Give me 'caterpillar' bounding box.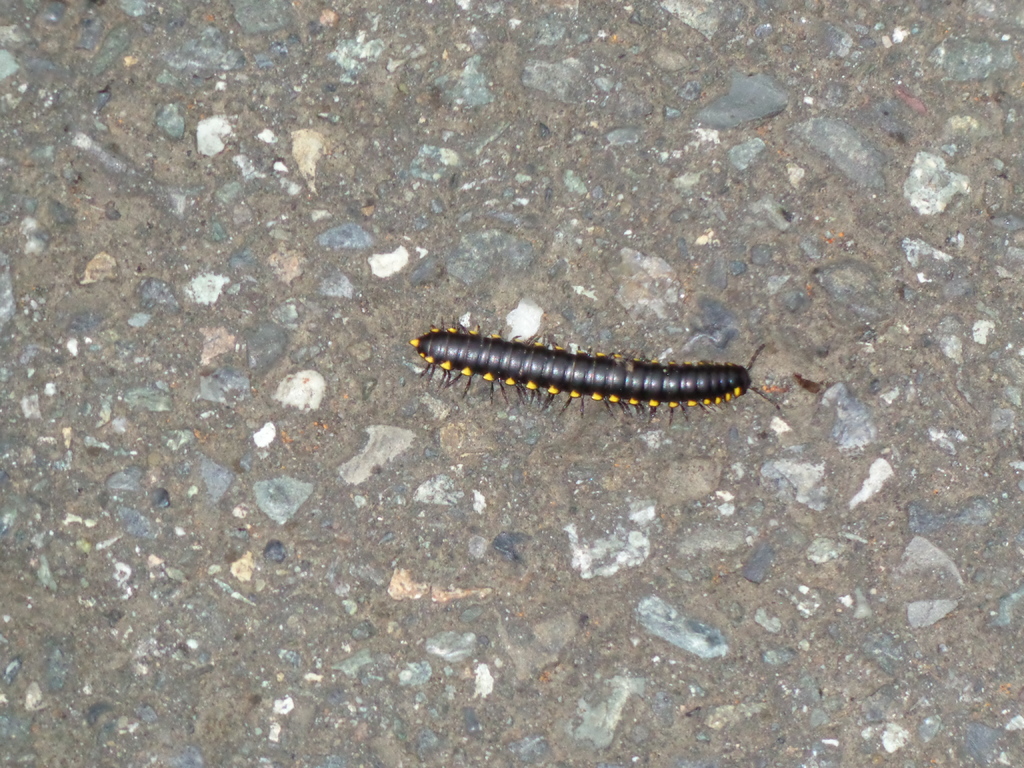
[x1=417, y1=317, x2=774, y2=426].
